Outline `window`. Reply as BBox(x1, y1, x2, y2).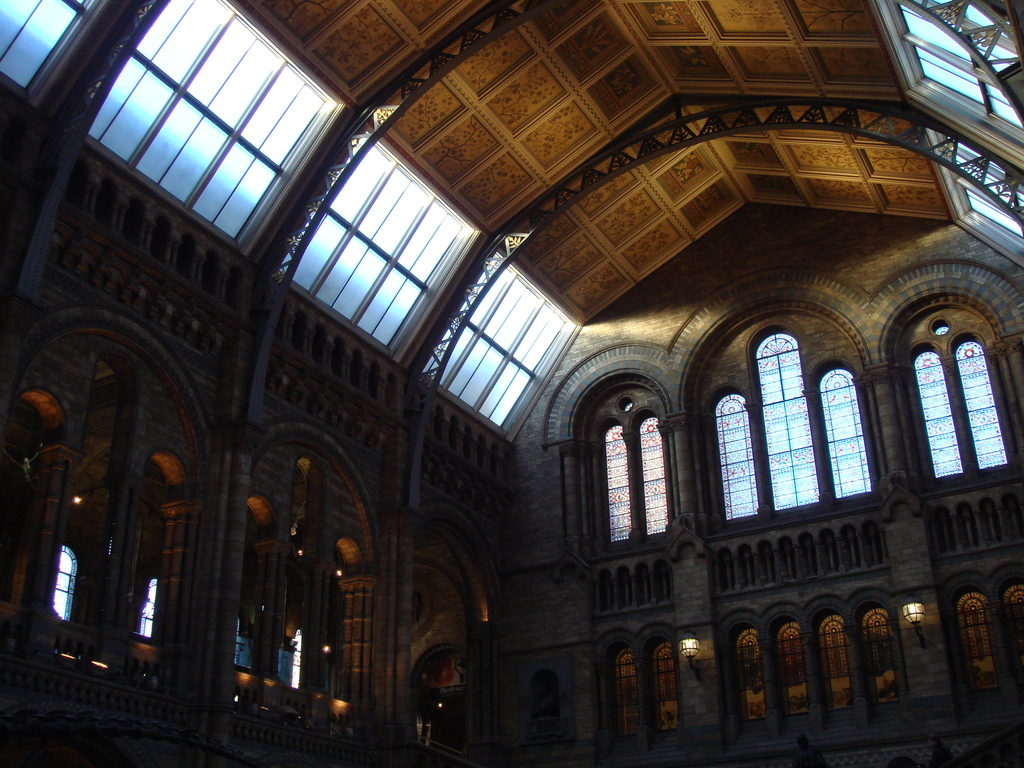
BBox(137, 578, 159, 637).
